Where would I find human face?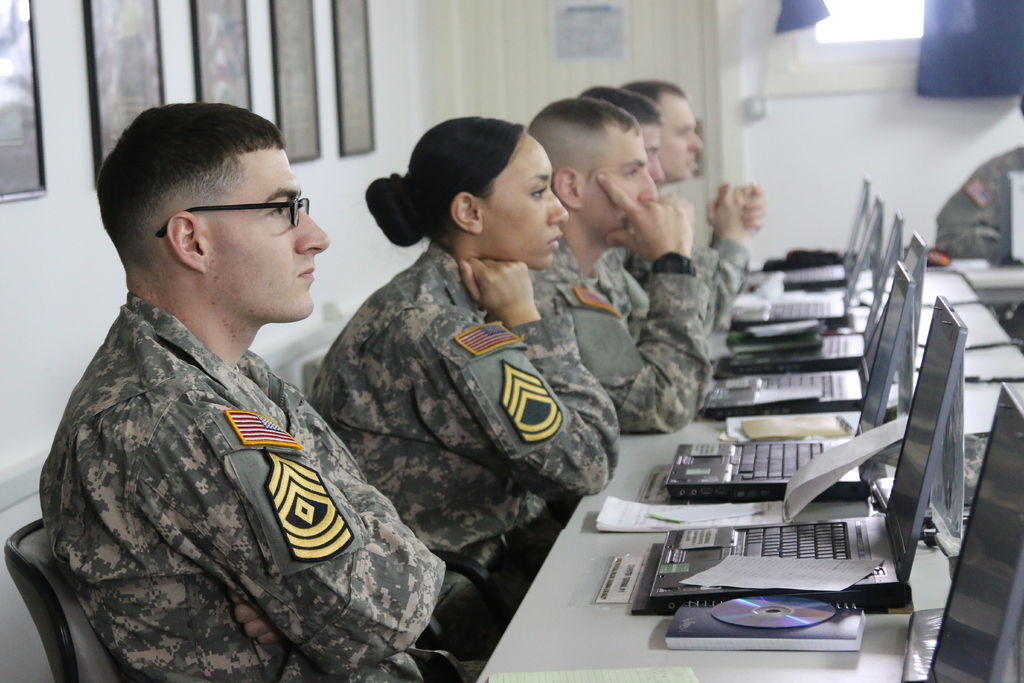
At bbox(211, 151, 327, 315).
